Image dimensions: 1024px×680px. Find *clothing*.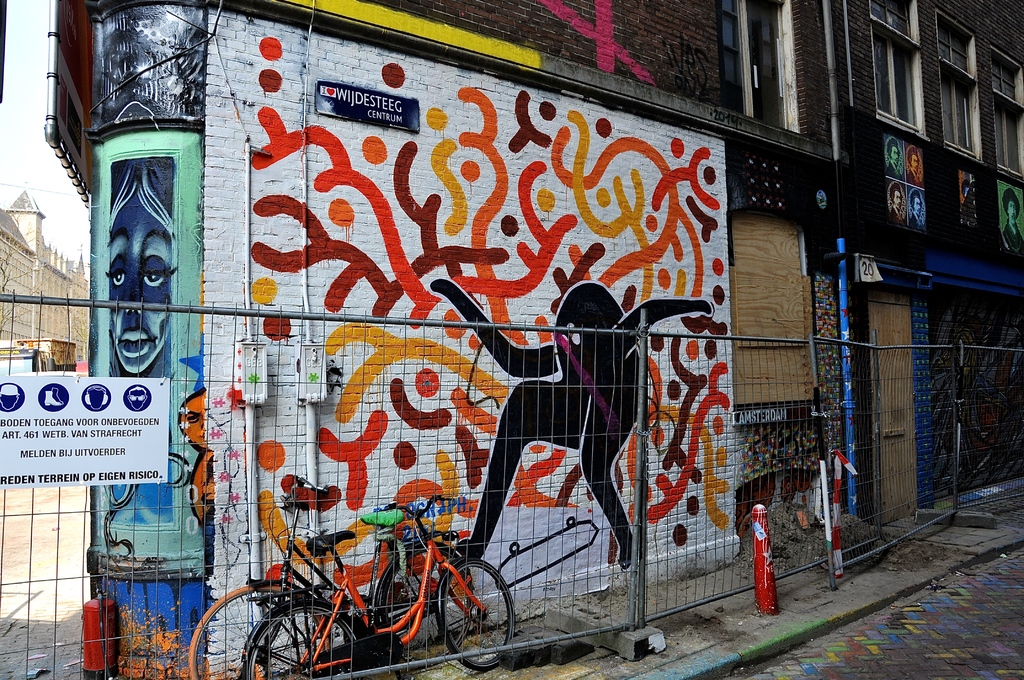
906 170 923 188.
